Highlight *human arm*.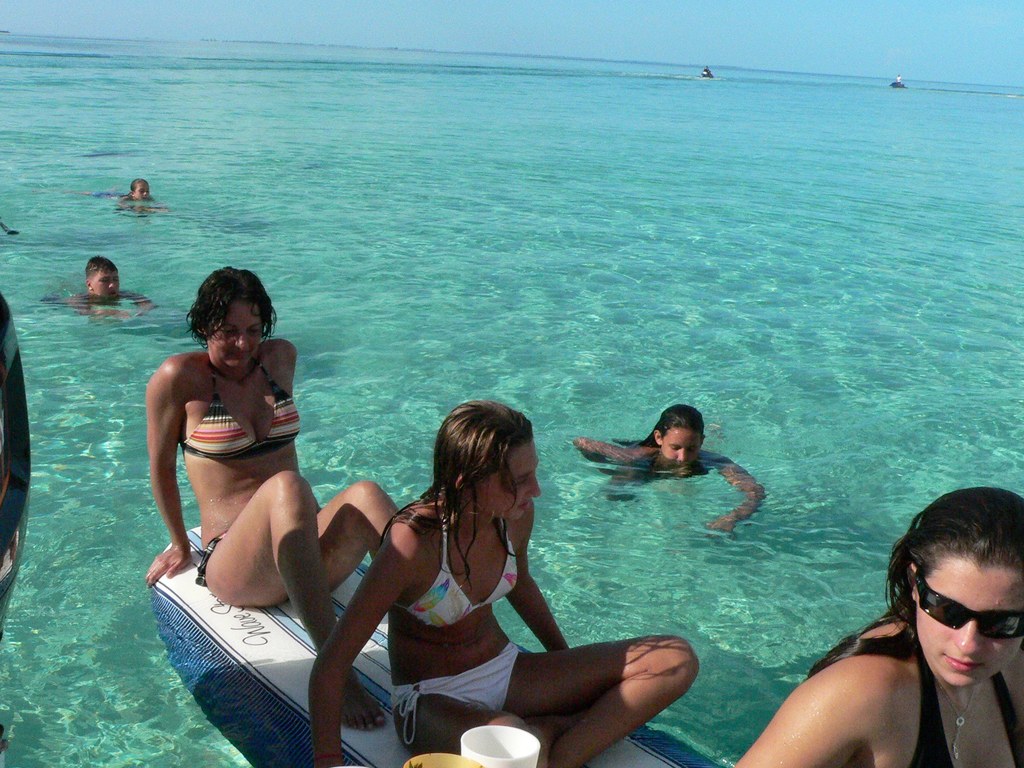
Highlighted region: [141, 353, 202, 590].
